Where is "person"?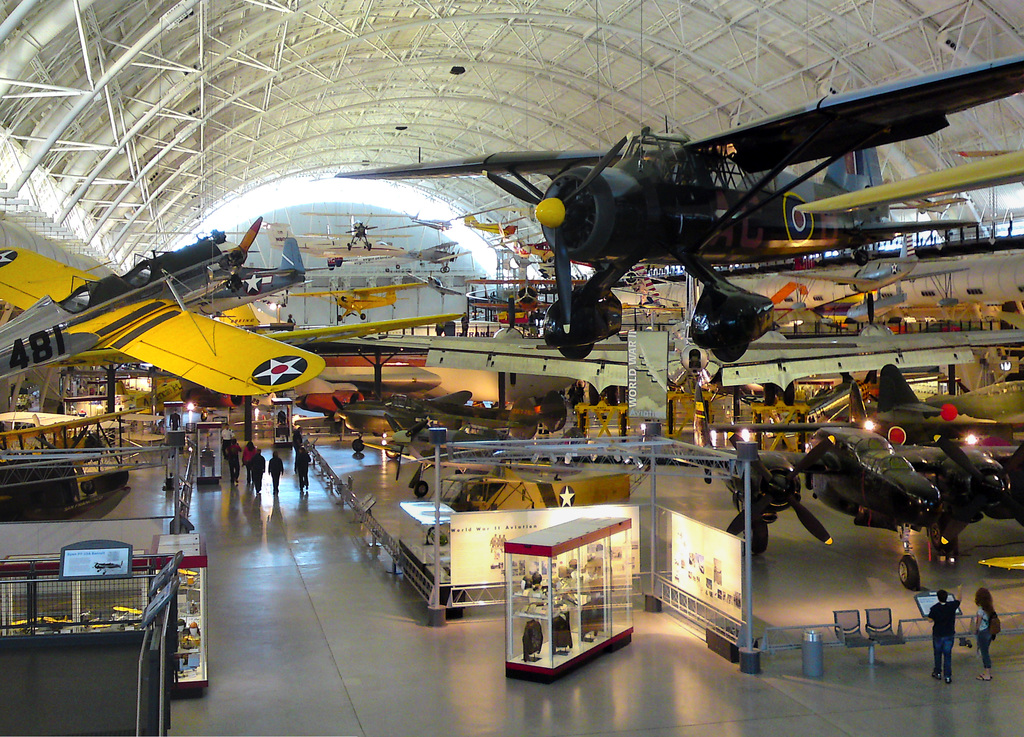
region(168, 409, 180, 431).
